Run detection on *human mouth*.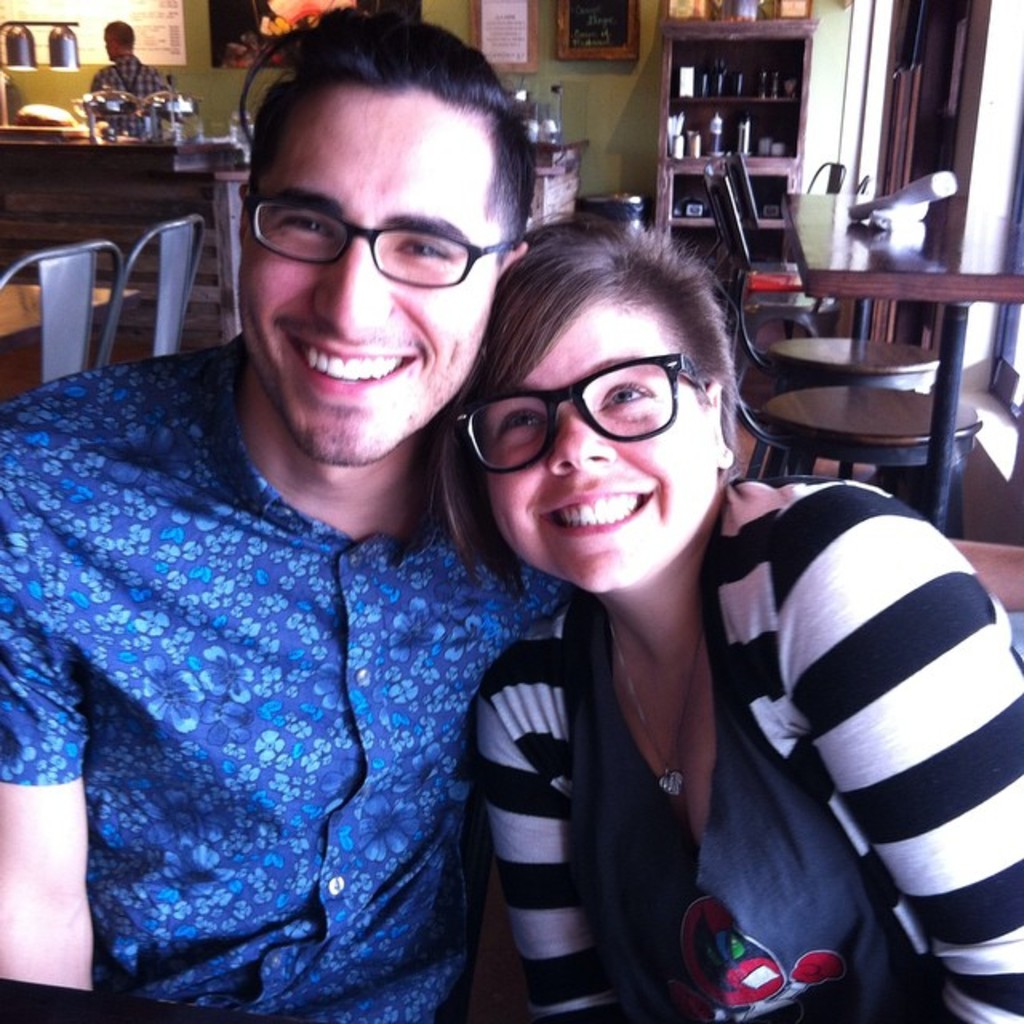
Result: 538/491/650/536.
